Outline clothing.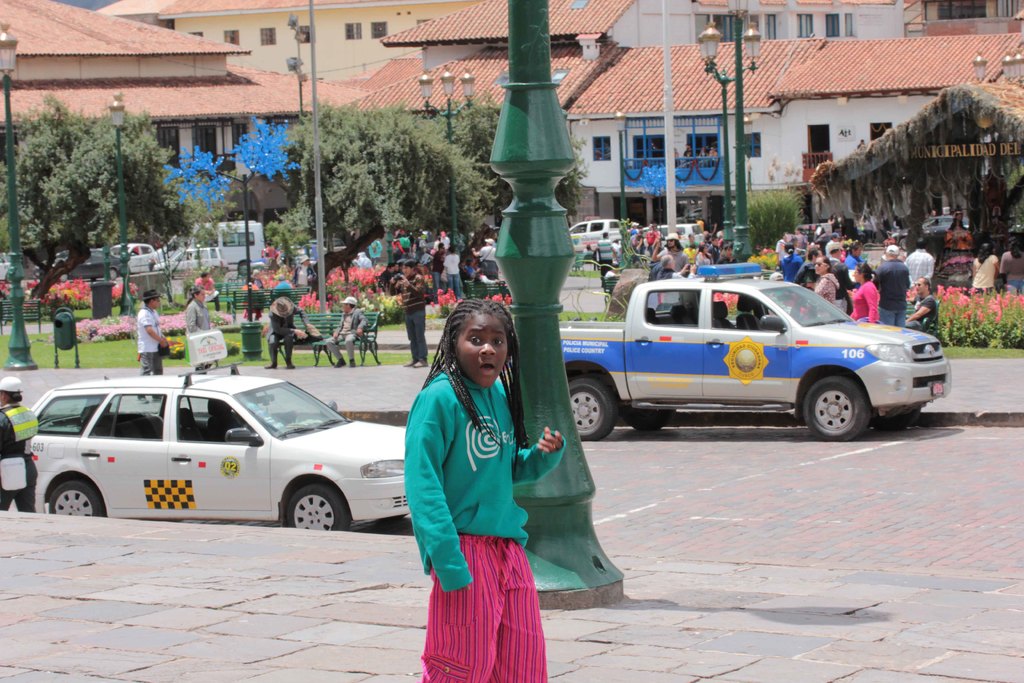
Outline: [x1=0, y1=407, x2=36, y2=513].
